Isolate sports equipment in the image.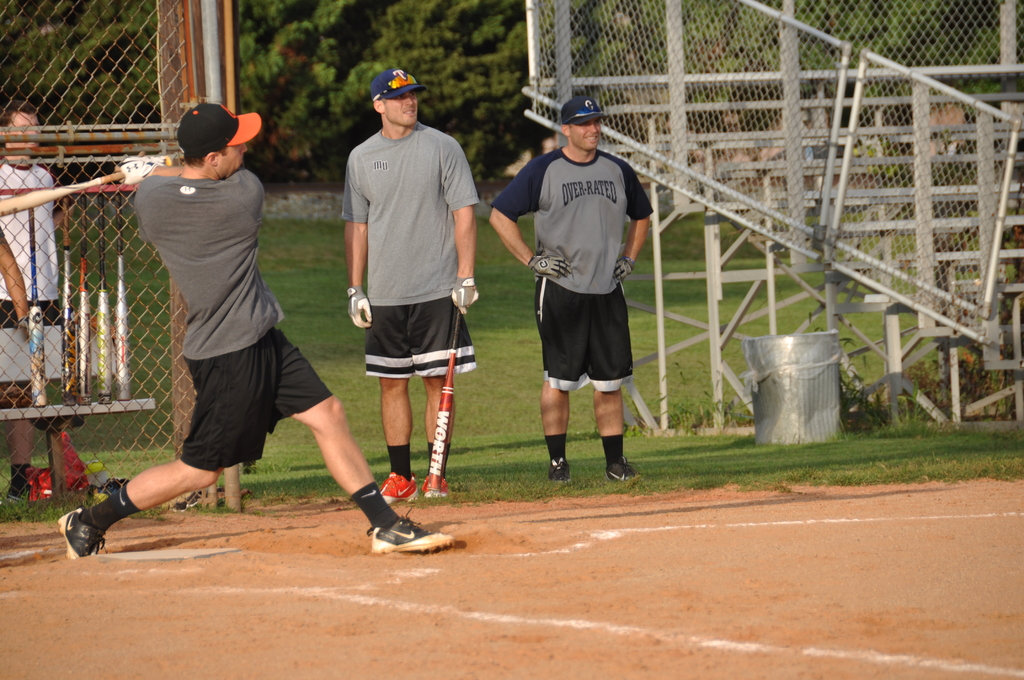
Isolated region: 52:508:108:565.
